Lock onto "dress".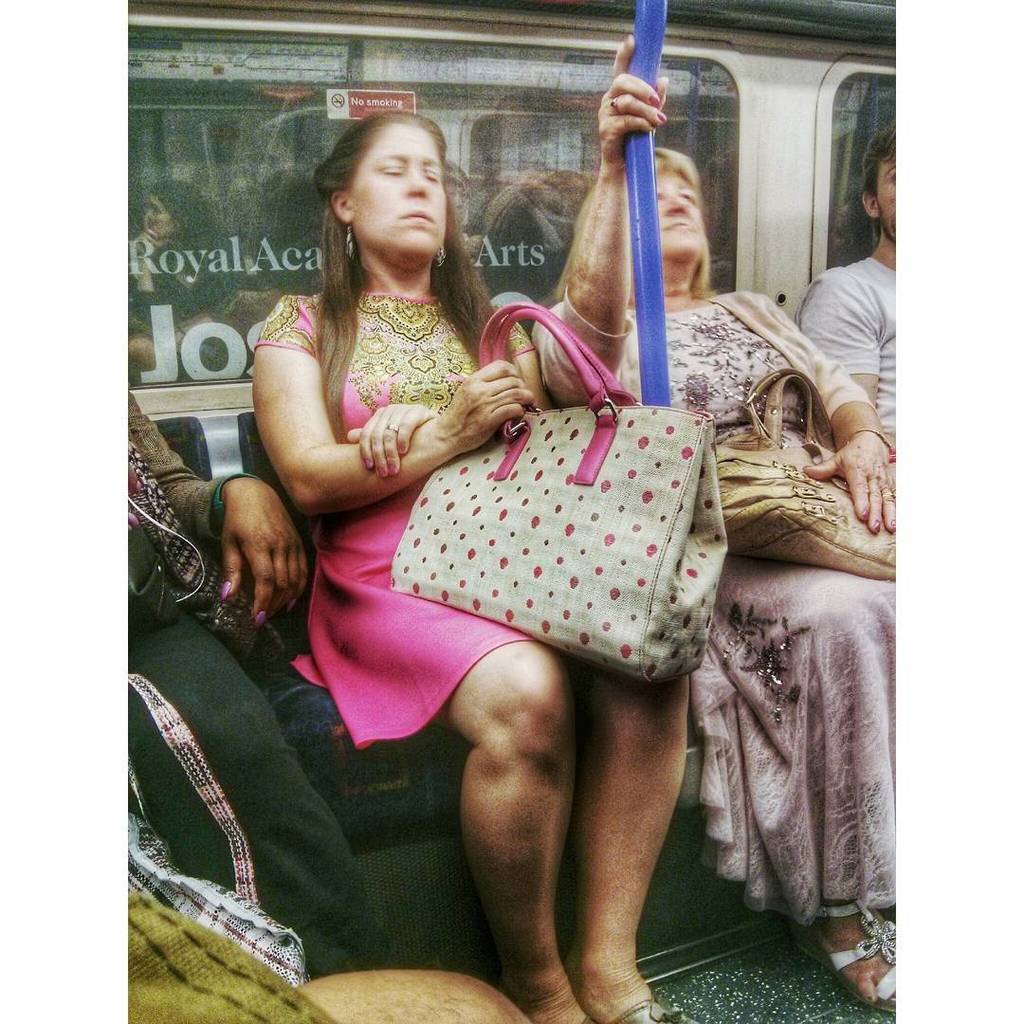
Locked: x1=125 y1=381 x2=384 y2=978.
